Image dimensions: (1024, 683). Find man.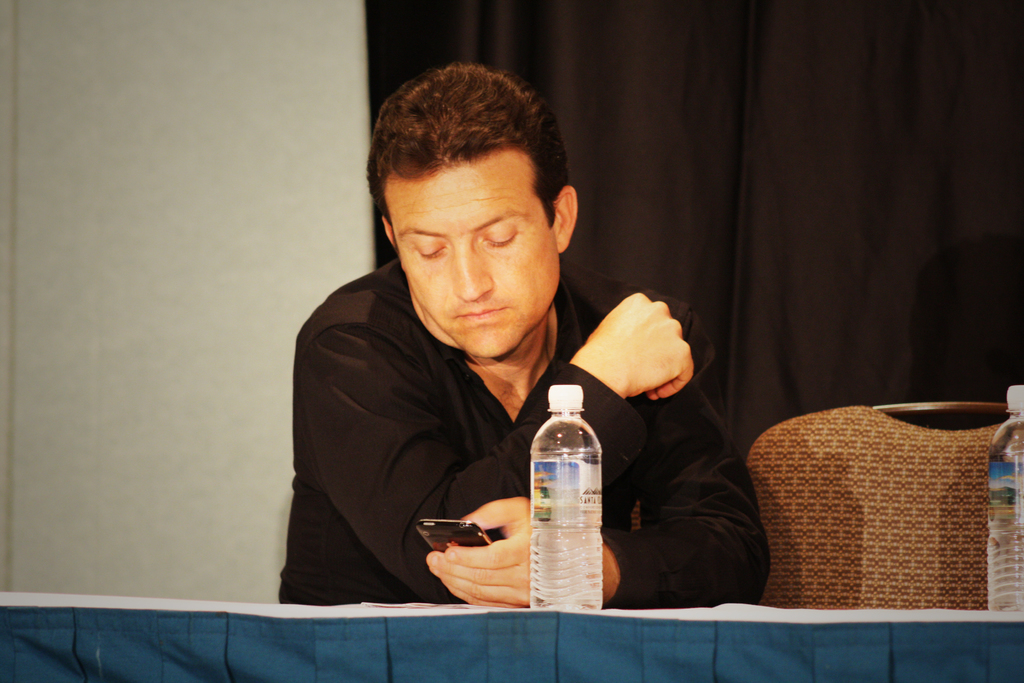
left=266, top=55, right=796, bottom=609.
